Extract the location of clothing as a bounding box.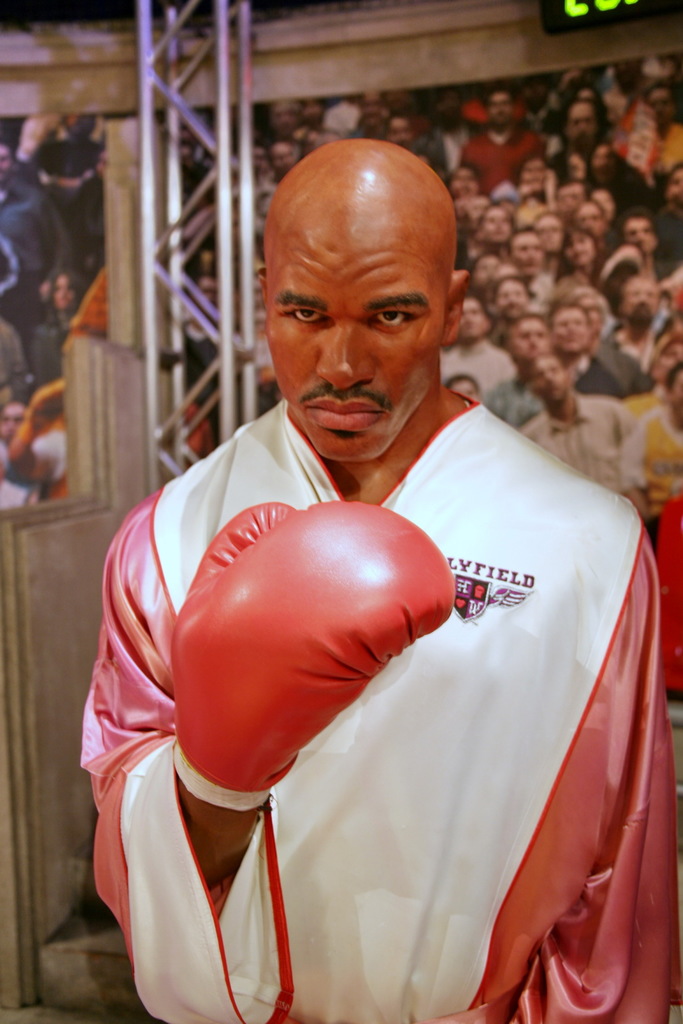
102,389,630,1004.
